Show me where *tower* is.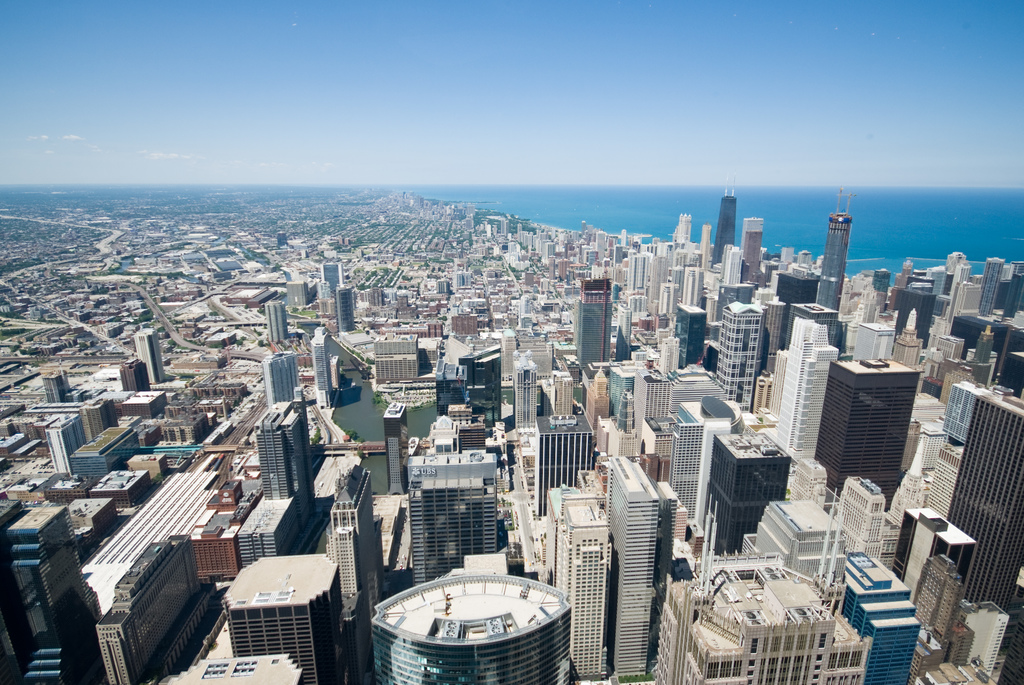
*tower* is at locate(268, 299, 292, 341).
